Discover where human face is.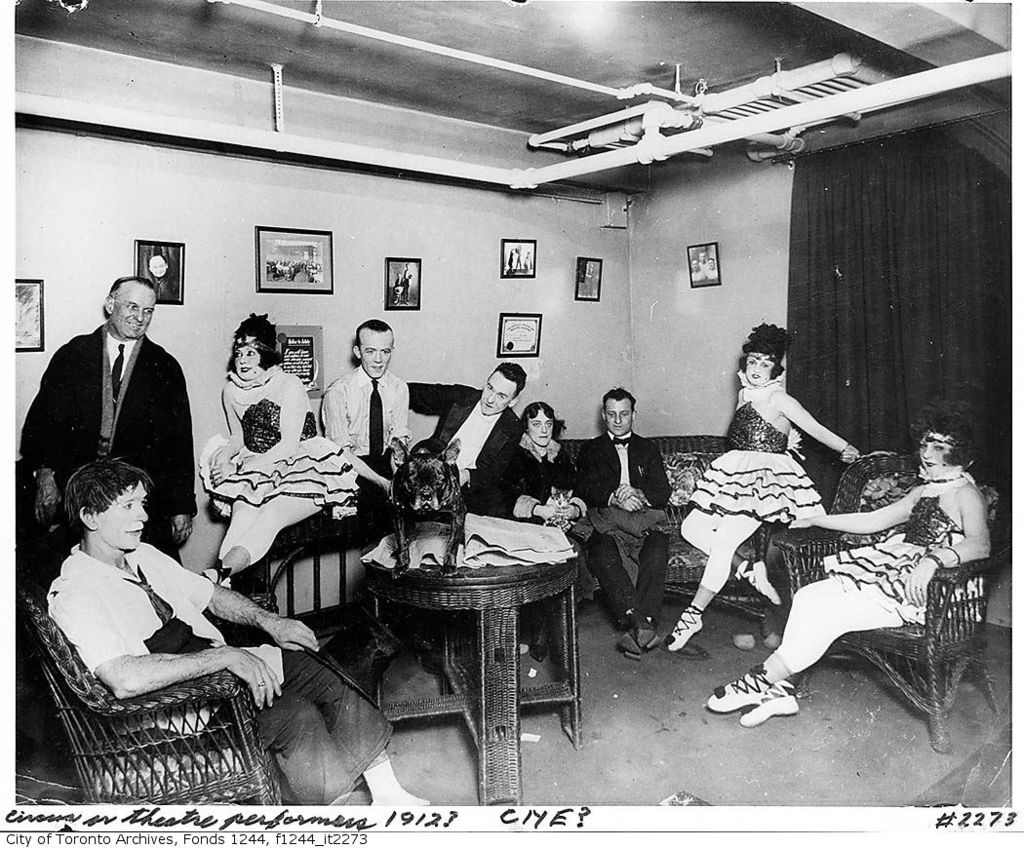
Discovered at left=94, top=479, right=149, bottom=556.
